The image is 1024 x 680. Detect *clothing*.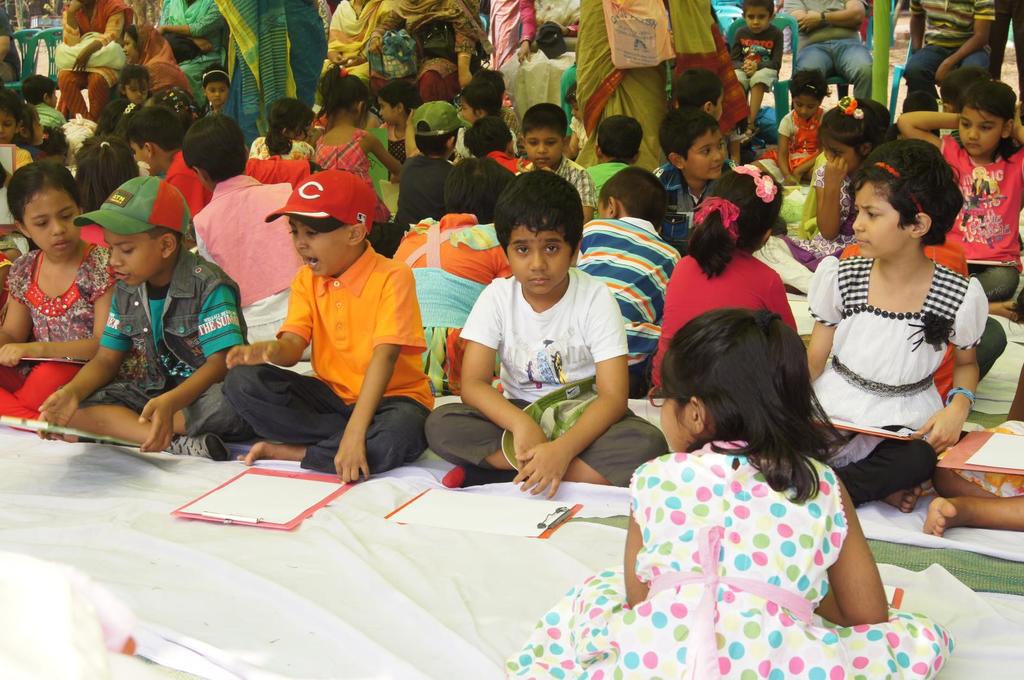
Detection: box=[320, 0, 384, 84].
